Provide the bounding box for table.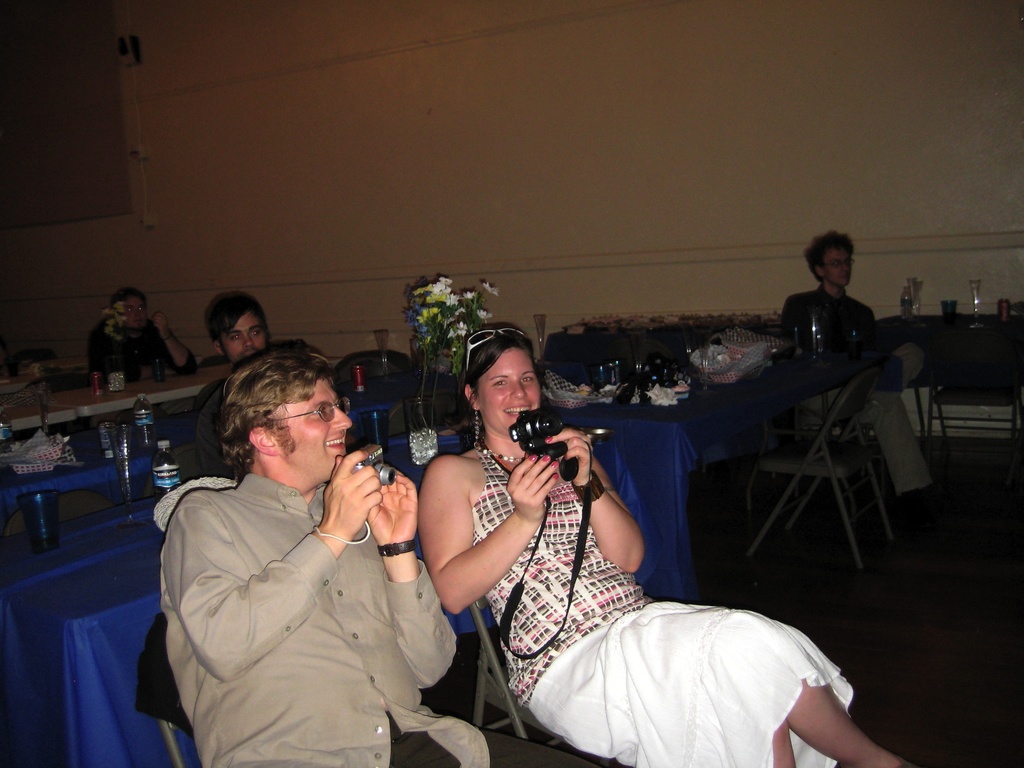
{"left": 54, "top": 360, "right": 237, "bottom": 422}.
